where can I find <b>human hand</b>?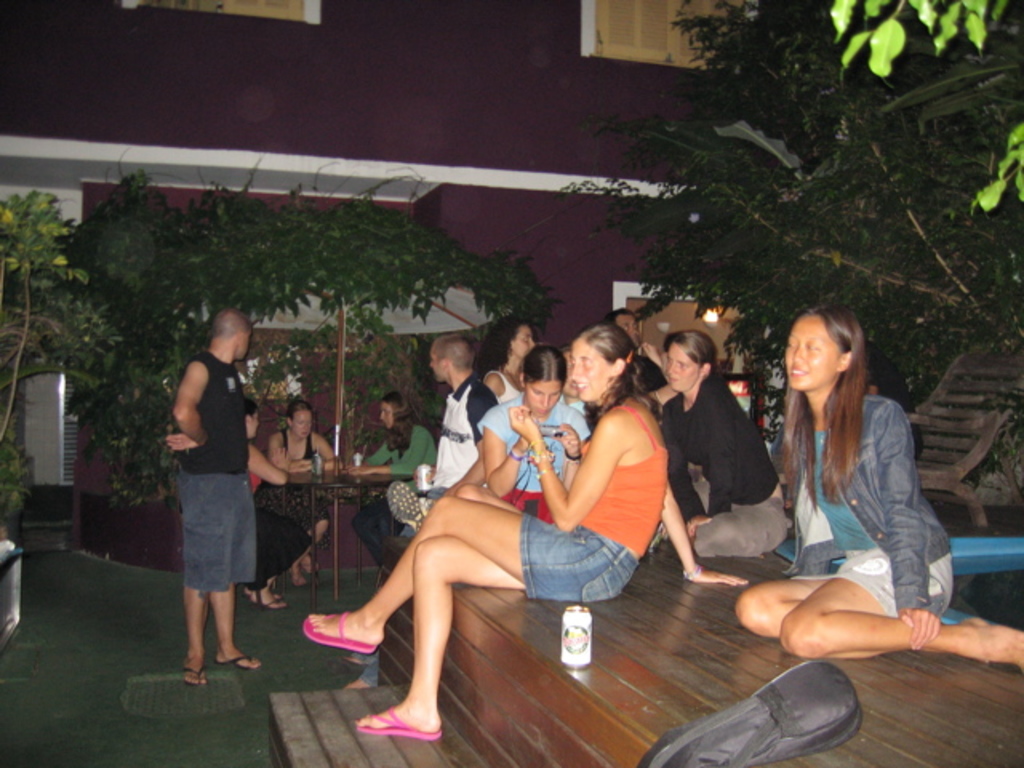
You can find it at <bbox>557, 422, 581, 459</bbox>.
